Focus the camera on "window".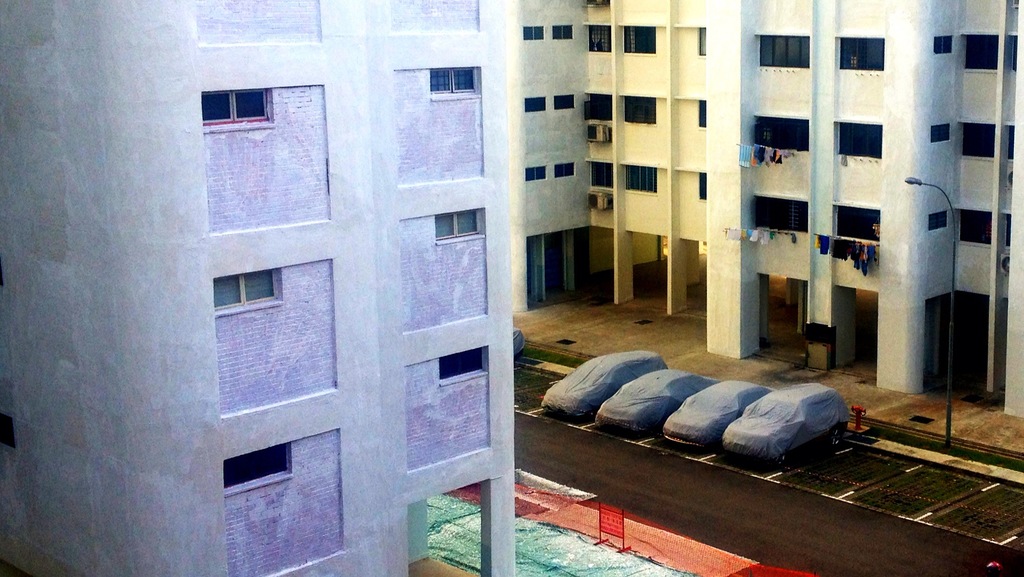
Focus region: select_region(557, 162, 577, 178).
